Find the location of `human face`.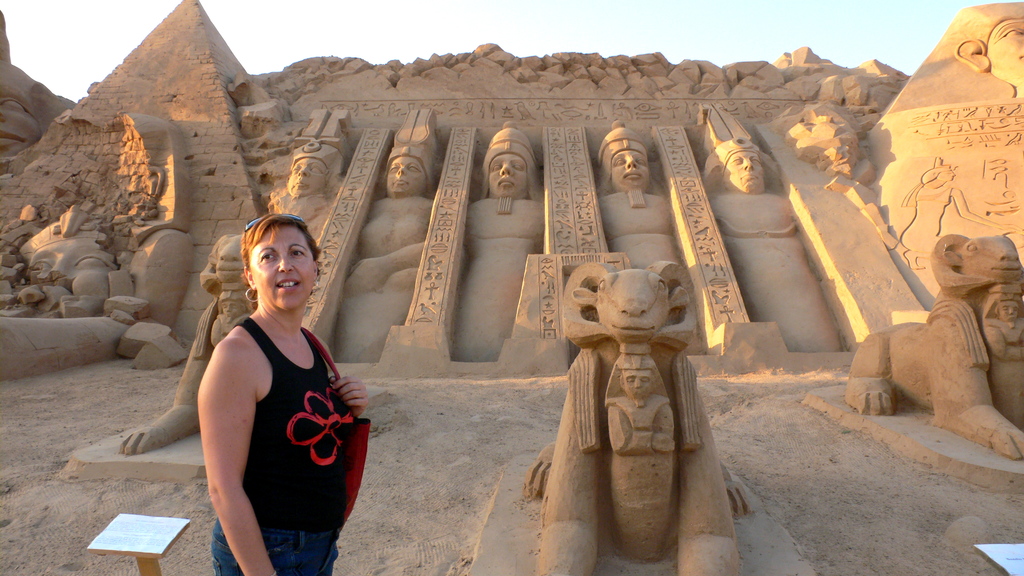
Location: (611,149,651,187).
